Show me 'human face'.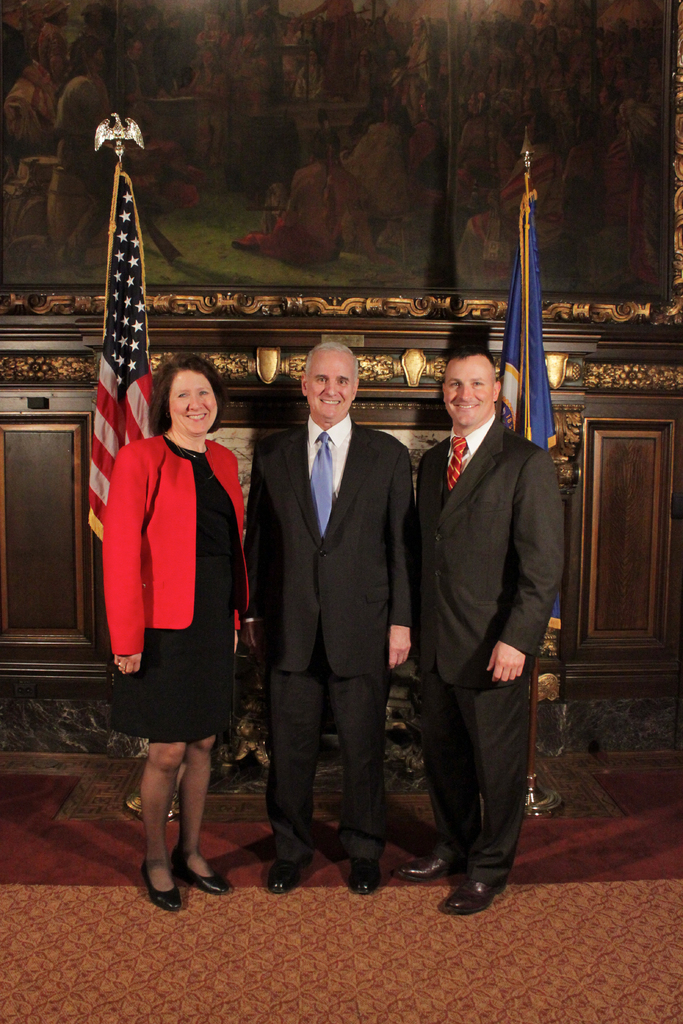
'human face' is here: {"x1": 170, "y1": 368, "x2": 219, "y2": 435}.
